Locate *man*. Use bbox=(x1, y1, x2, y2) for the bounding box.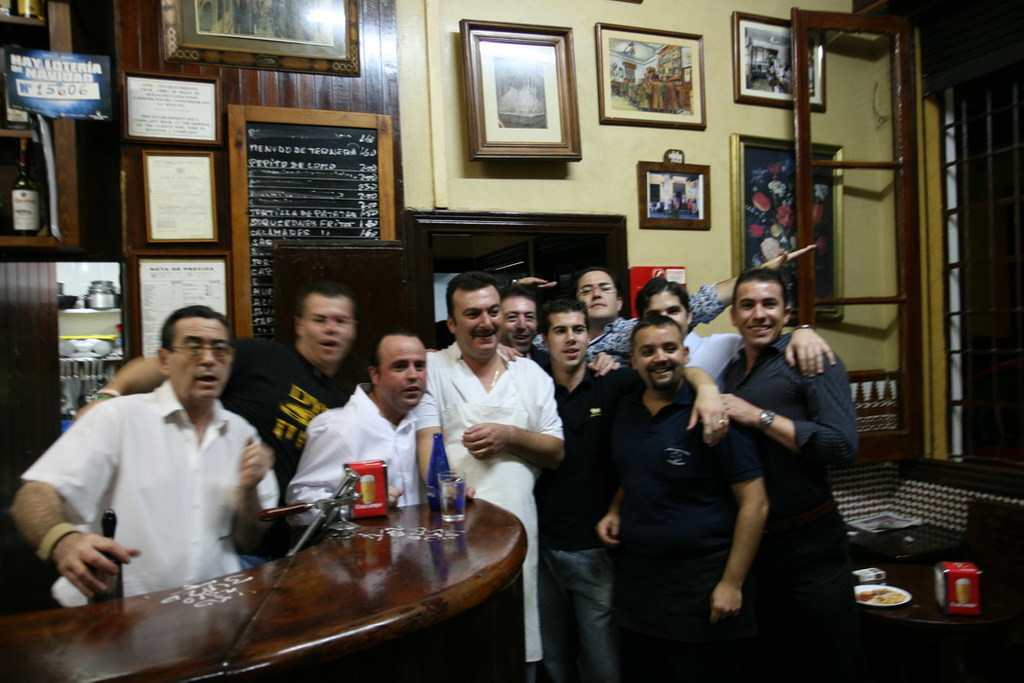
bbox=(280, 322, 432, 523).
